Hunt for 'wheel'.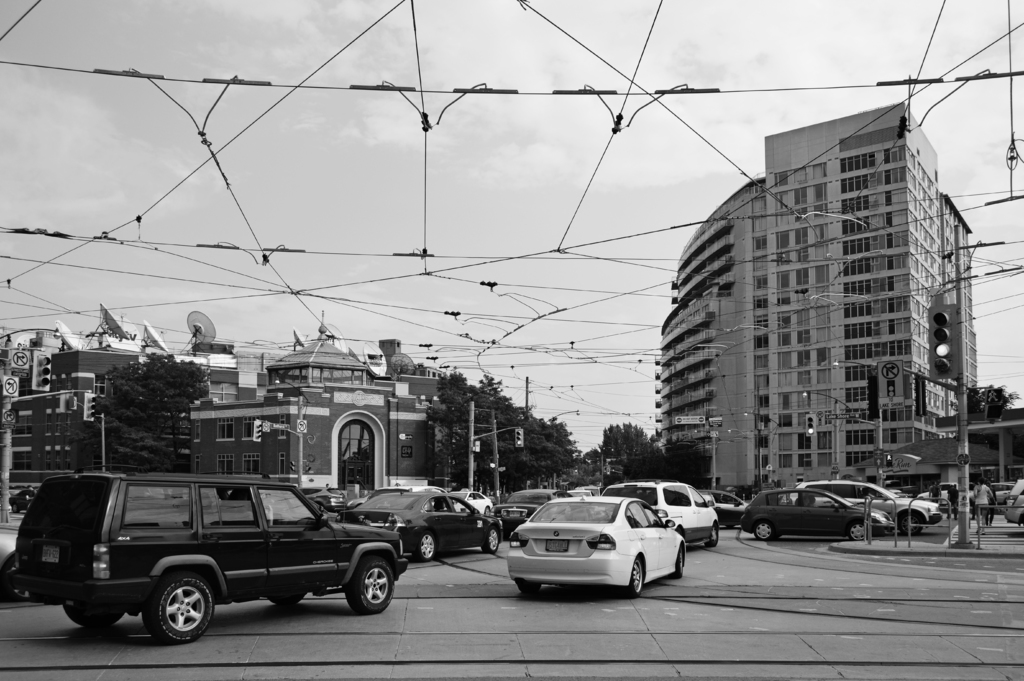
Hunted down at x1=348 y1=553 x2=396 y2=612.
